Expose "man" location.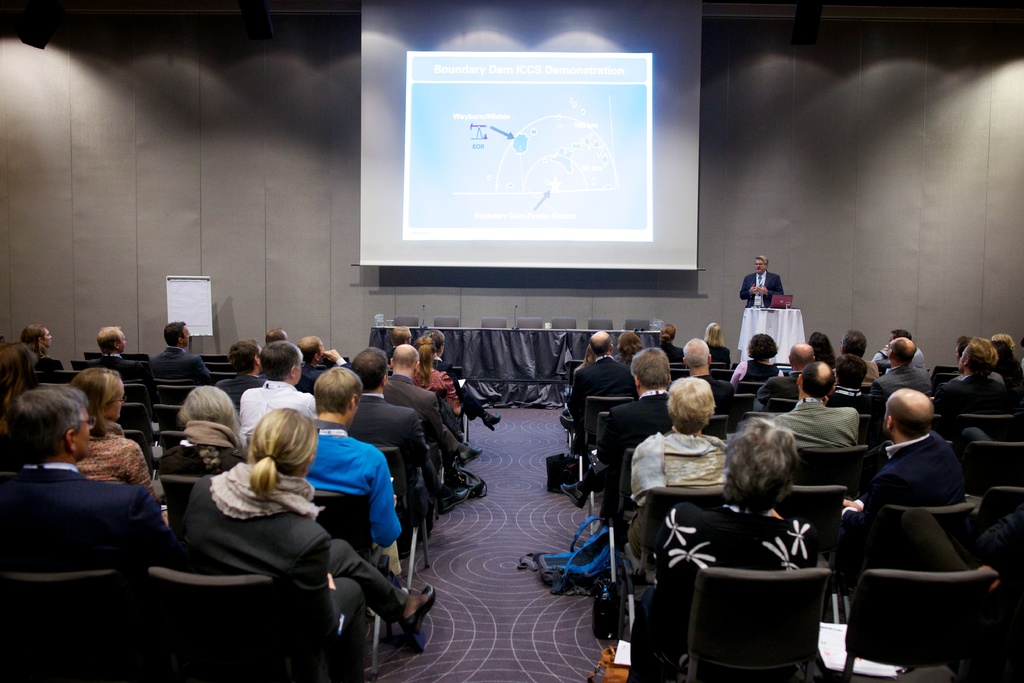
Exposed at box(871, 330, 926, 368).
